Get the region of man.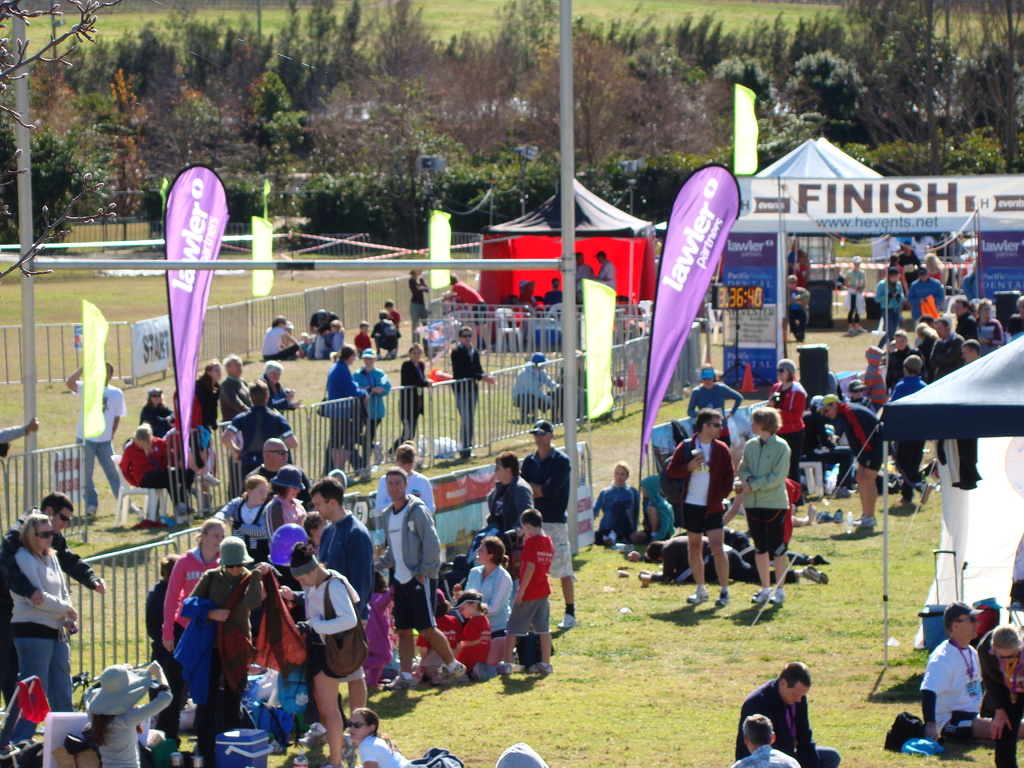
906,269,954,348.
